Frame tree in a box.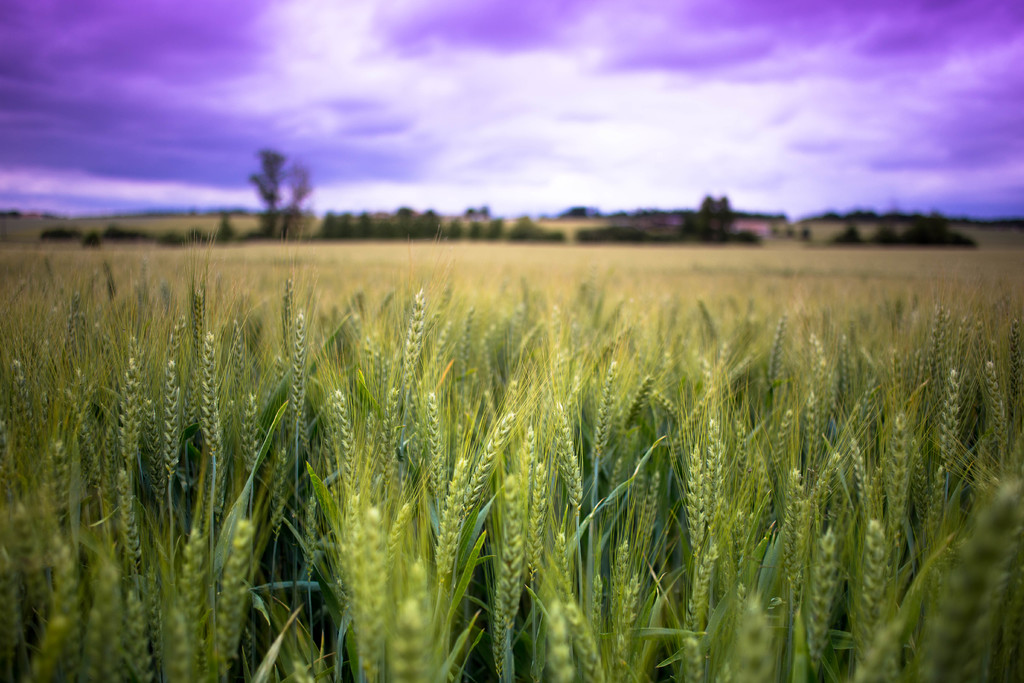
0 162 1023 682.
